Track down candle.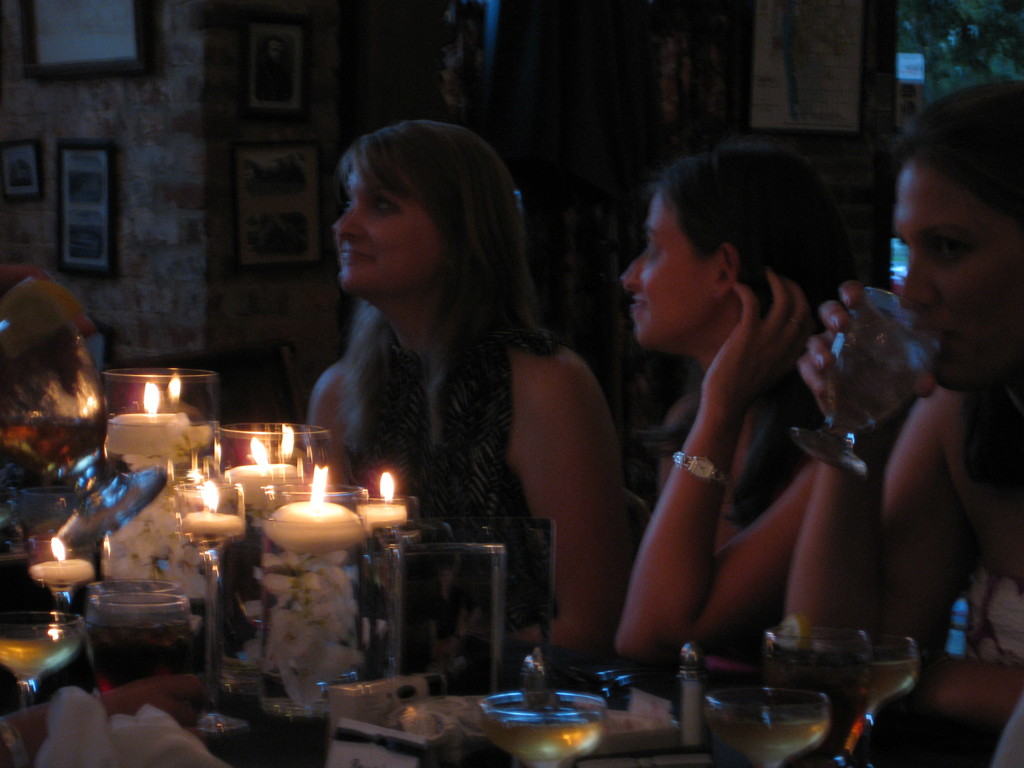
Tracked to region(356, 477, 404, 538).
